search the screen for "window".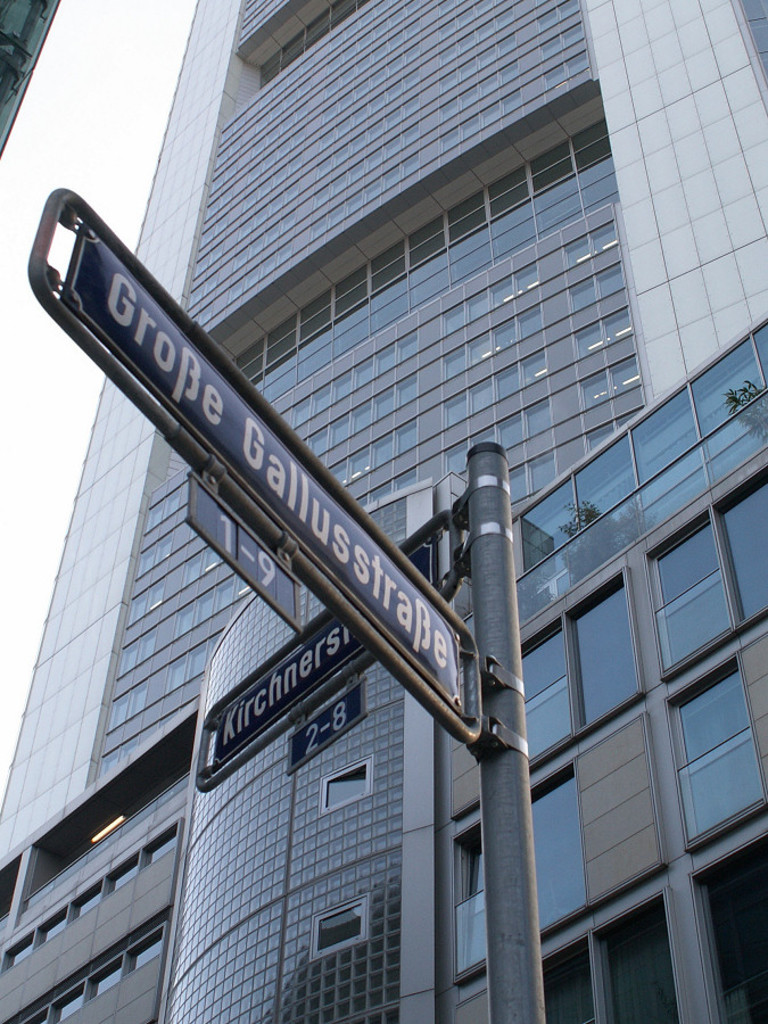
Found at (451, 762, 595, 982).
